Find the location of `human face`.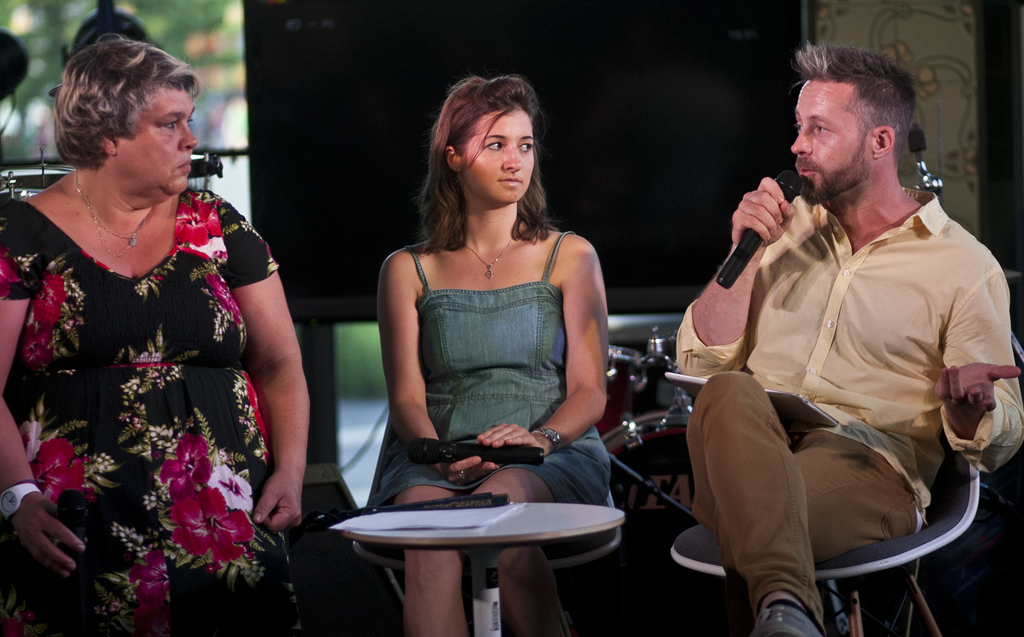
Location: l=791, t=79, r=875, b=203.
